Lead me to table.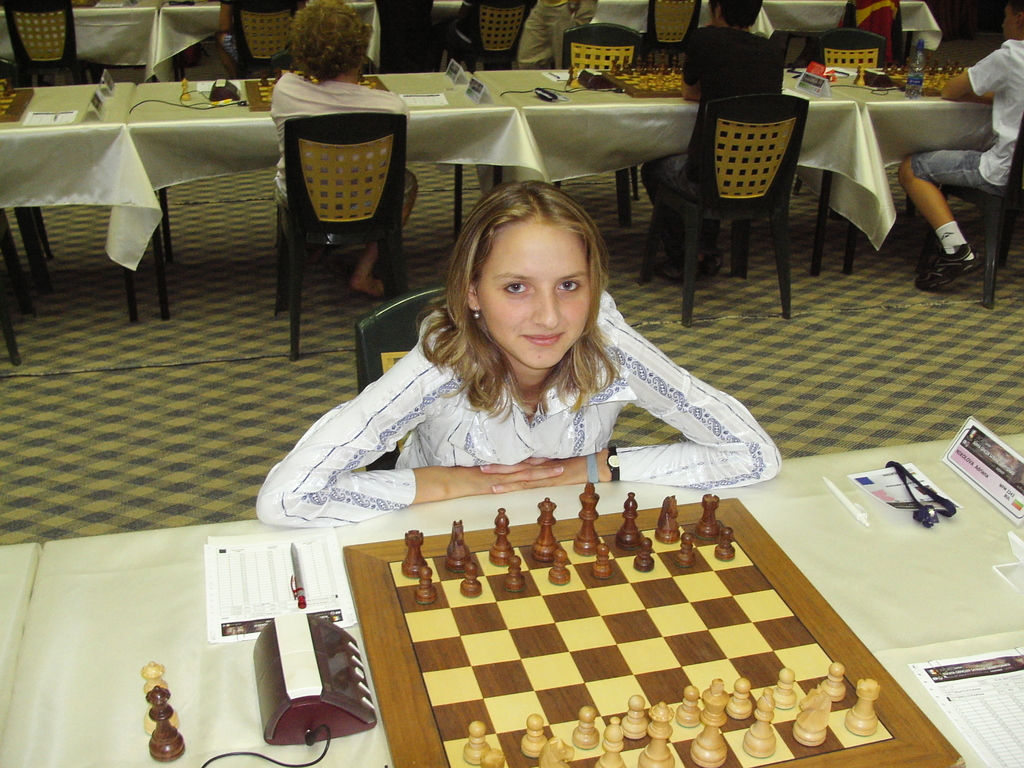
Lead to [0, 431, 1023, 767].
